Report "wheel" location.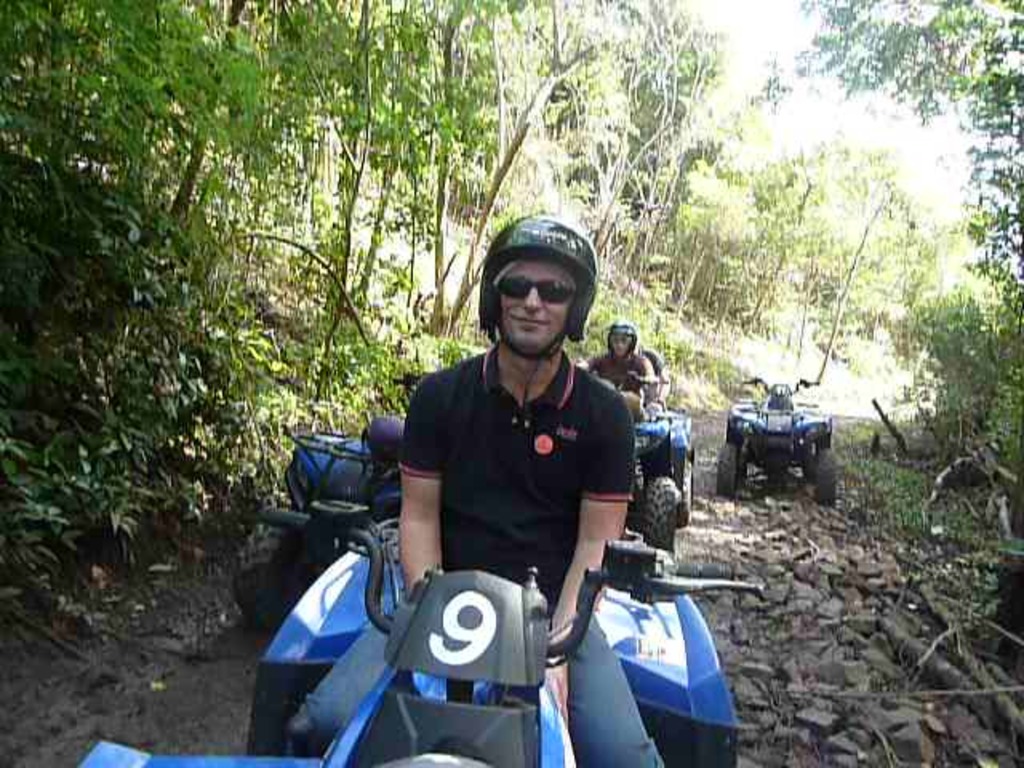
Report: {"x1": 714, "y1": 446, "x2": 736, "y2": 502}.
